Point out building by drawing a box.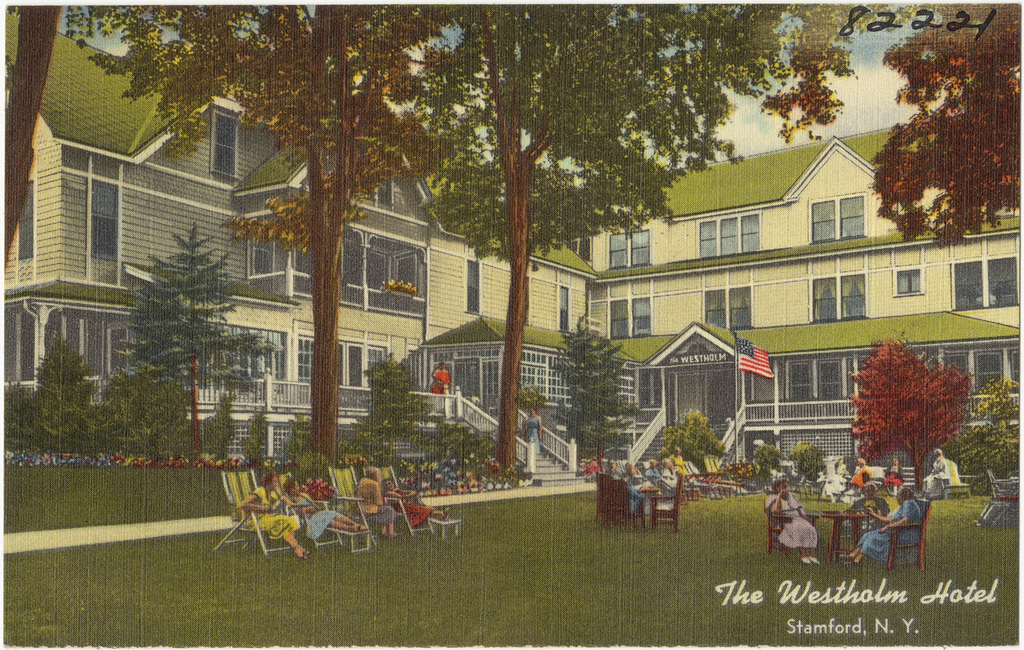
bbox(0, 10, 1023, 493).
